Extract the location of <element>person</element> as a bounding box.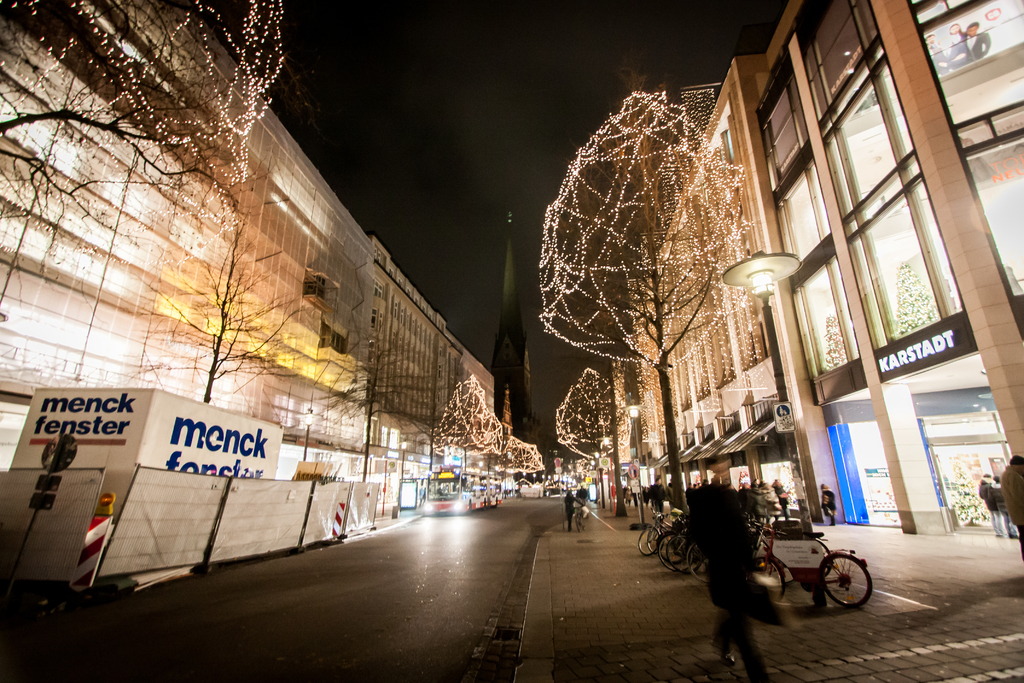
{"left": 979, "top": 472, "right": 995, "bottom": 532}.
